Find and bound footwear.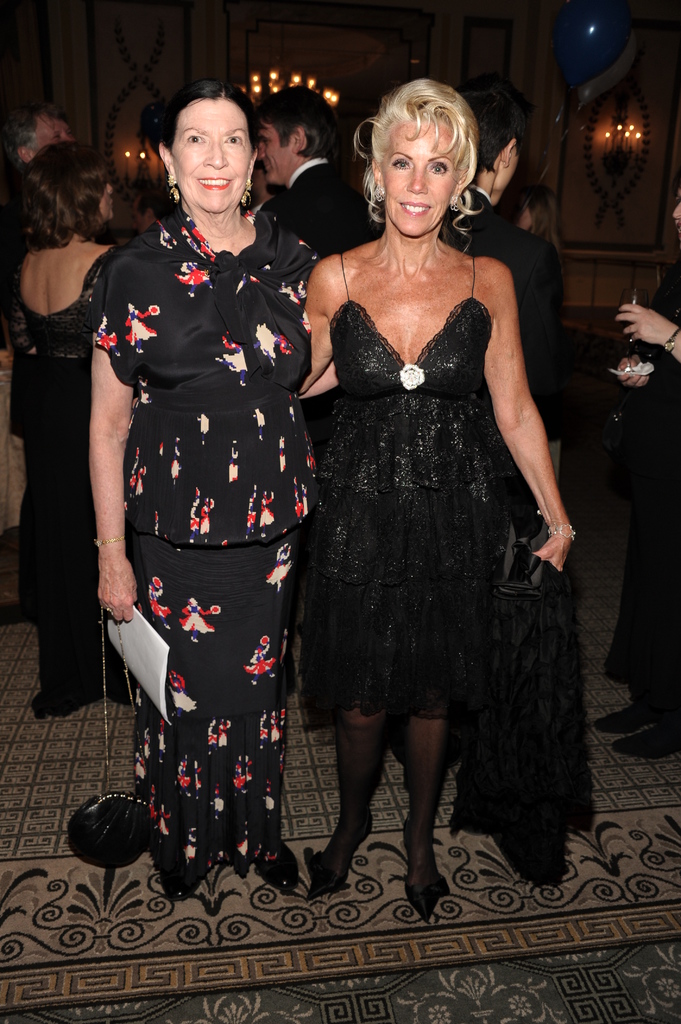
Bound: <region>307, 823, 369, 897</region>.
